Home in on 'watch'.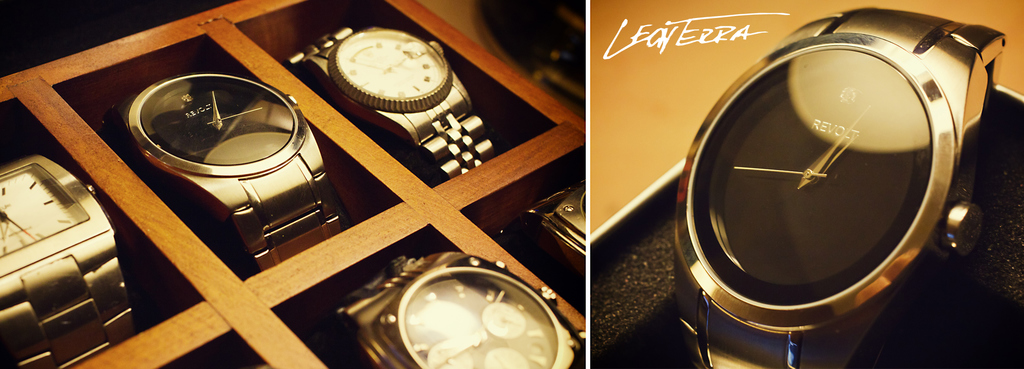
Homed in at [left=672, top=5, right=1005, bottom=368].
